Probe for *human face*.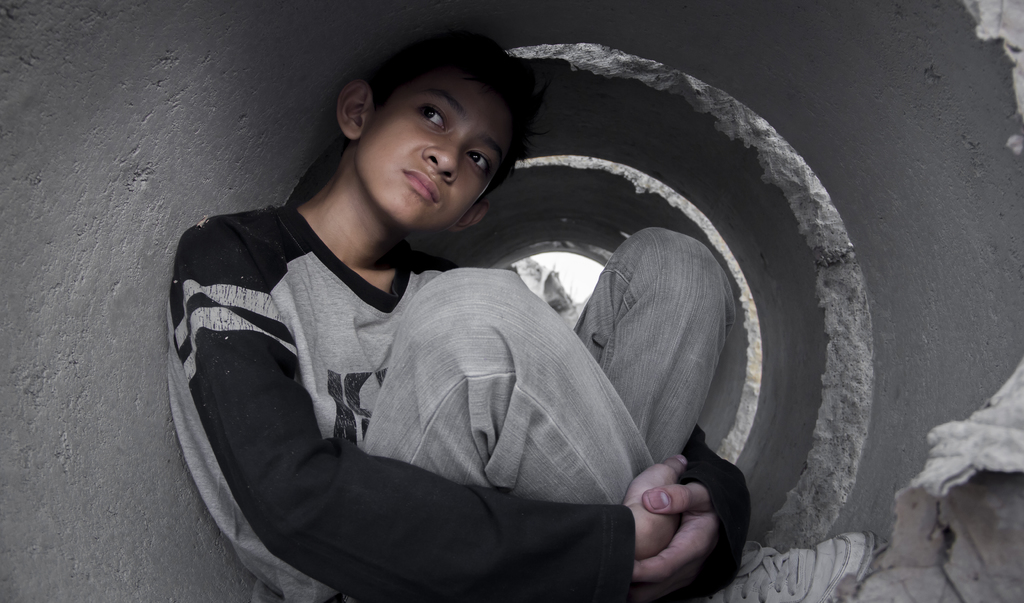
Probe result: x1=358 y1=73 x2=527 y2=234.
